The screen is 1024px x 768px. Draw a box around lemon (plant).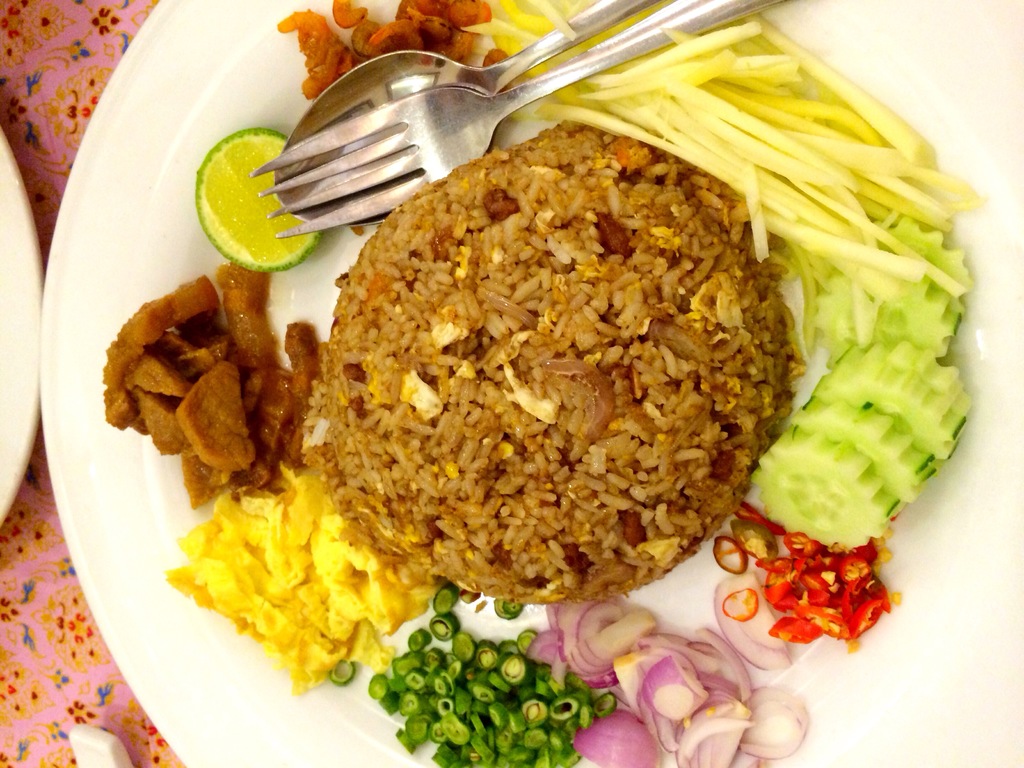
rect(193, 125, 327, 277).
